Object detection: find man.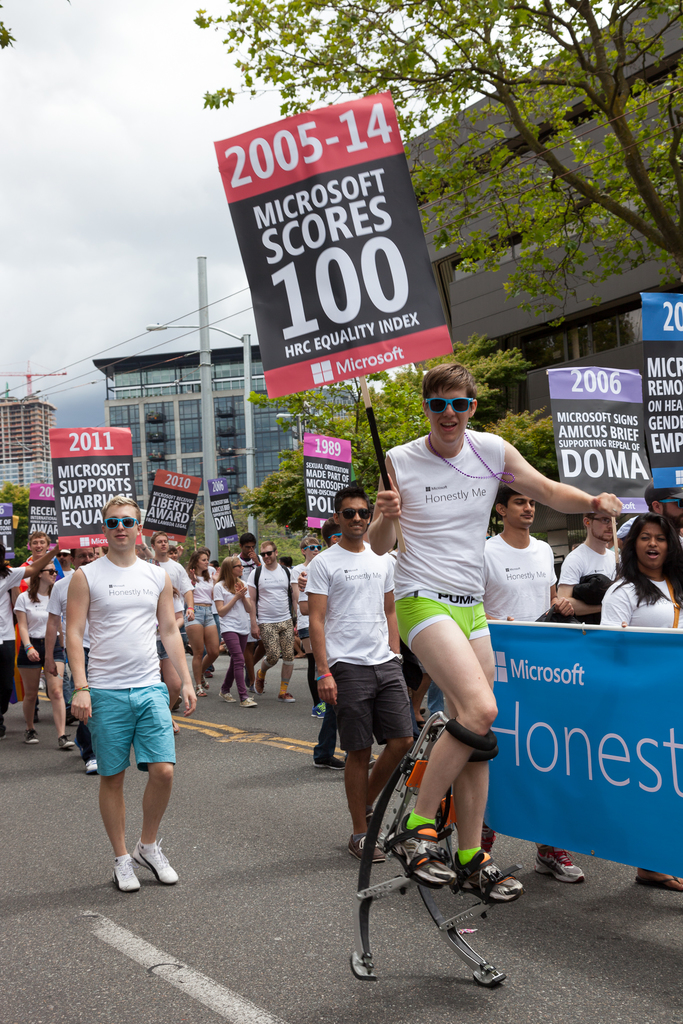
box(477, 483, 558, 620).
